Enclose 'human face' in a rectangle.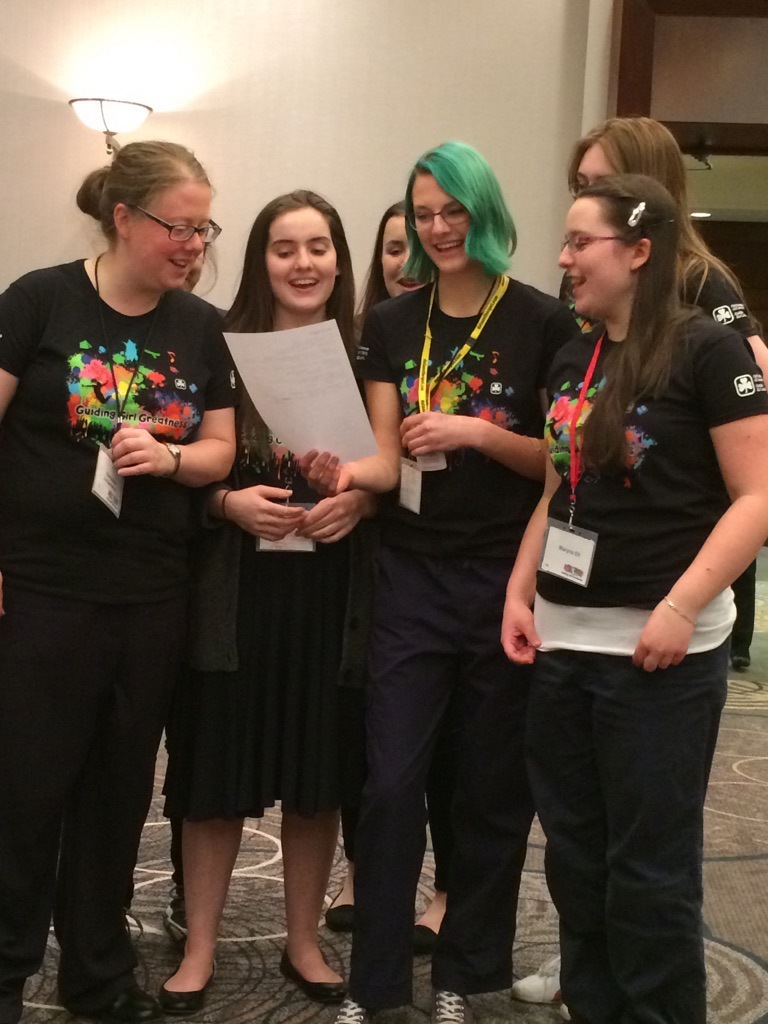
<bbox>408, 170, 472, 272</bbox>.
